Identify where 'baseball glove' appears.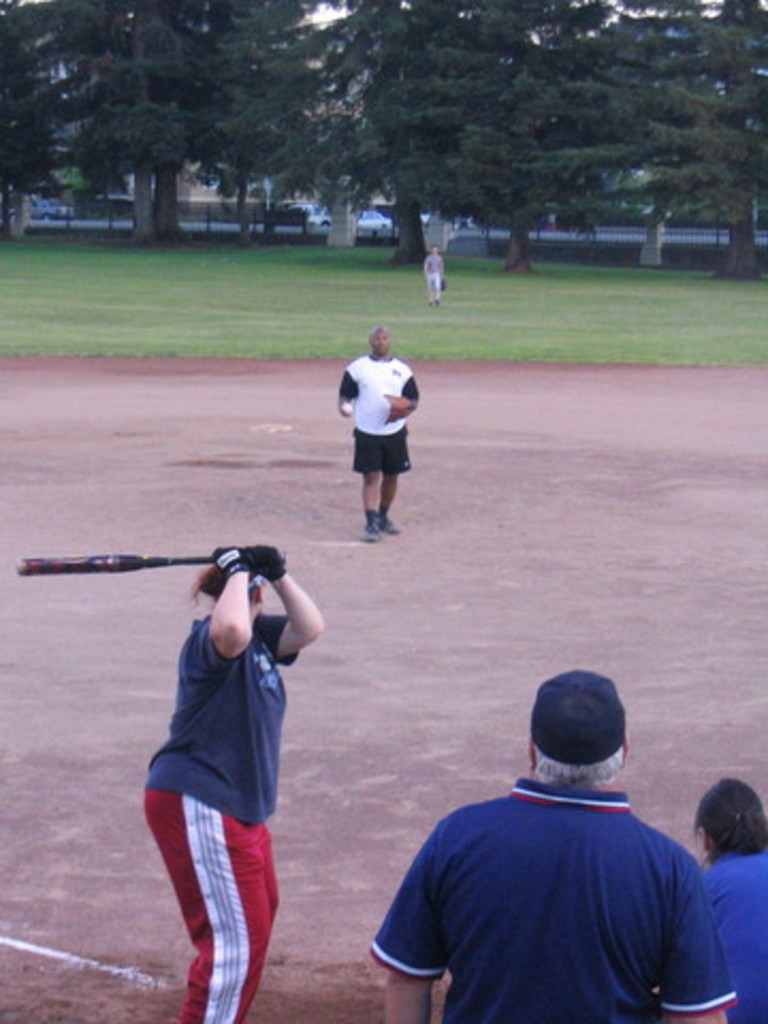
Appears at {"left": 241, "top": 540, "right": 286, "bottom": 587}.
